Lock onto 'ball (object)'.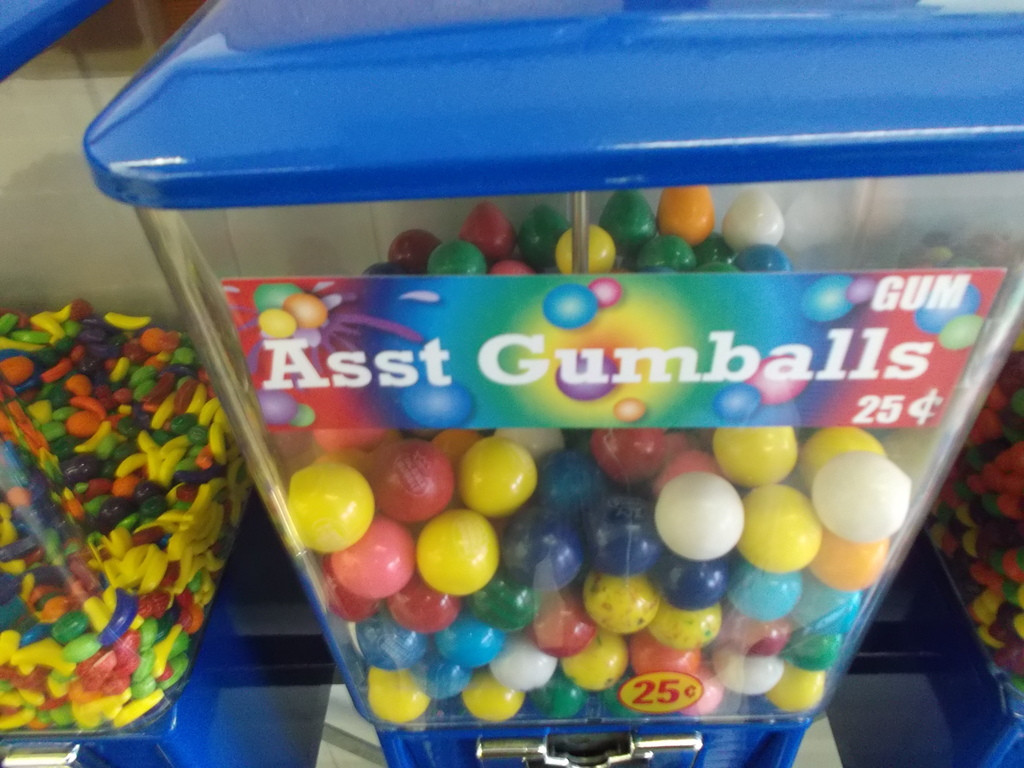
Locked: Rect(557, 356, 618, 401).
